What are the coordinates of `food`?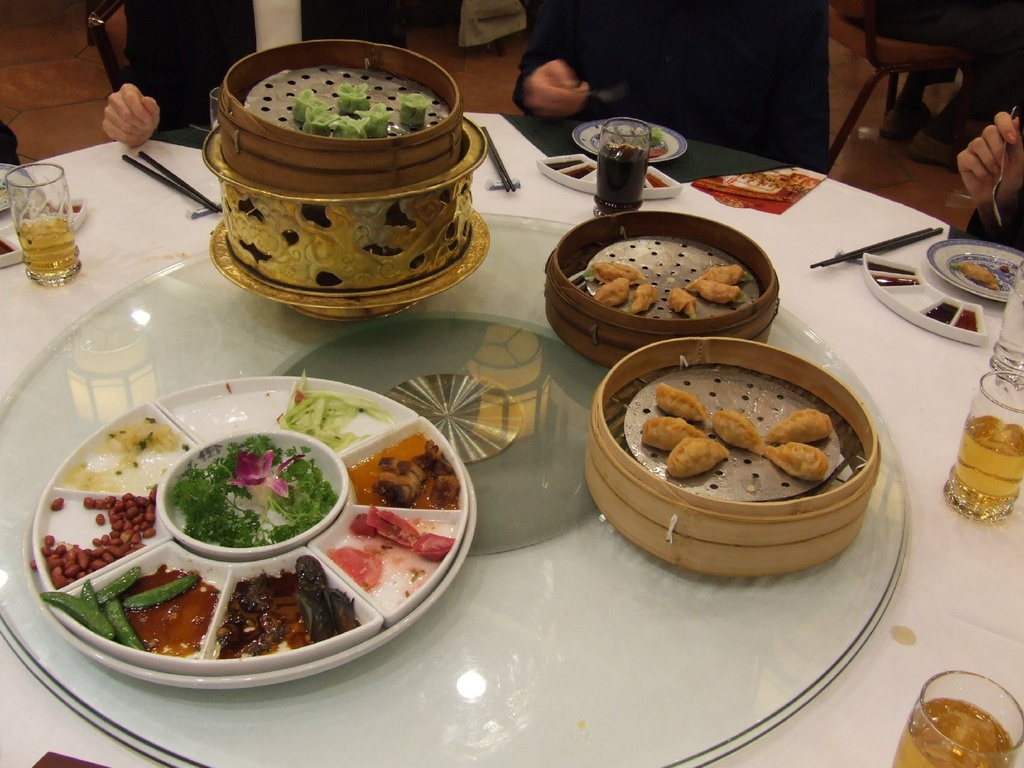
{"left": 631, "top": 128, "right": 672, "bottom": 157}.
